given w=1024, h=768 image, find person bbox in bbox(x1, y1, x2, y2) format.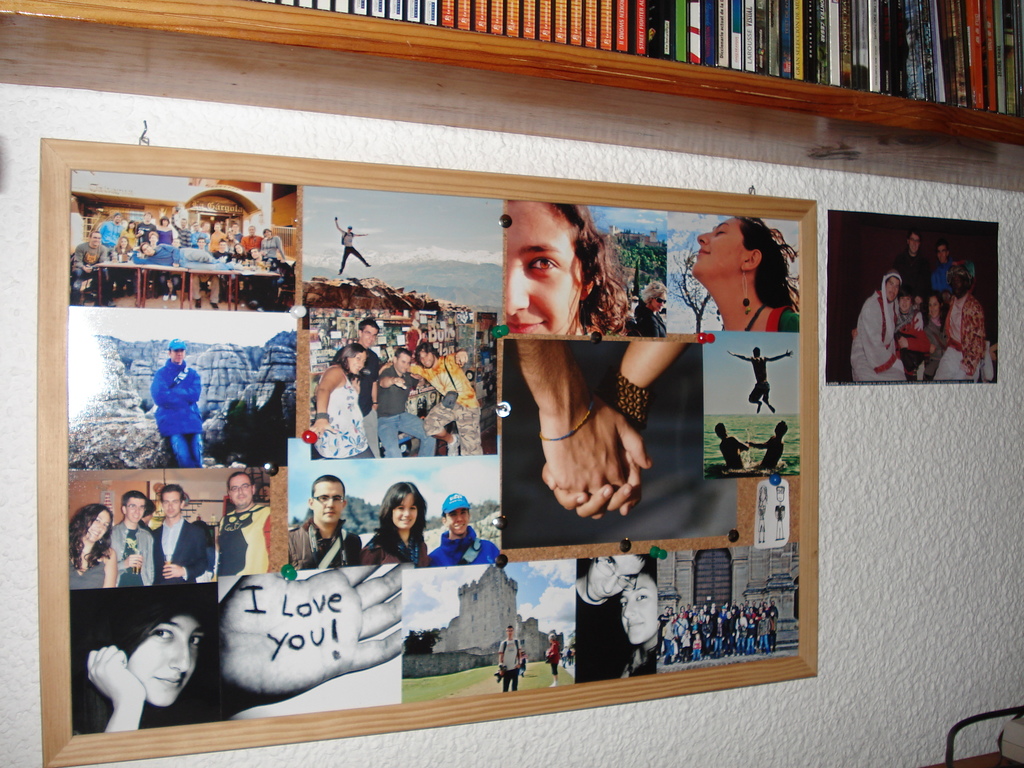
bbox(149, 337, 205, 468).
